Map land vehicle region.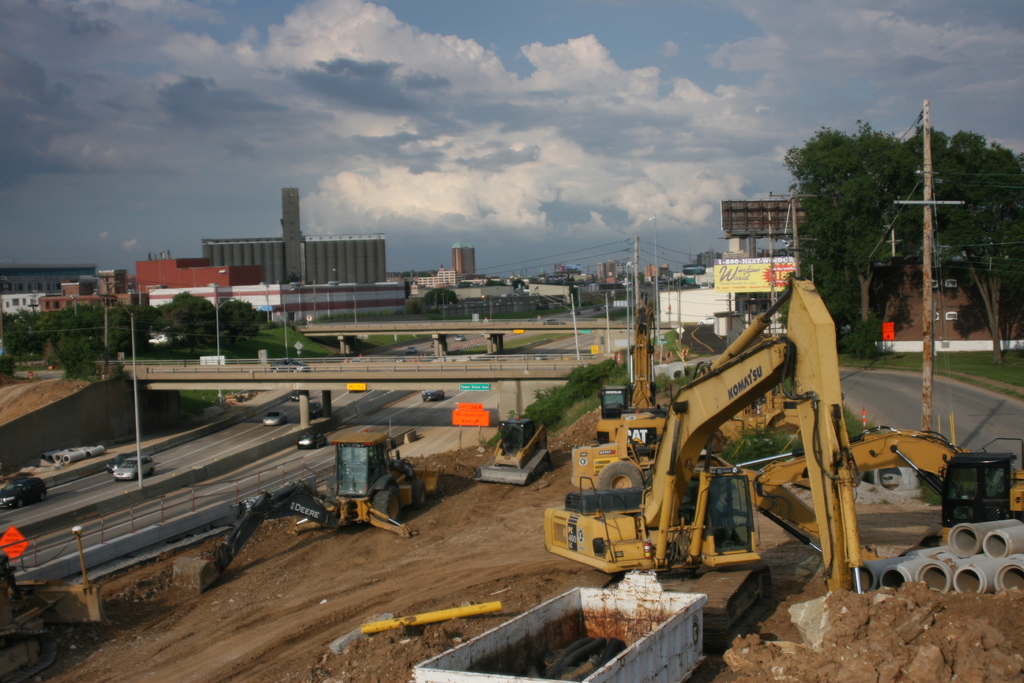
Mapped to {"x1": 749, "y1": 427, "x2": 1023, "y2": 561}.
